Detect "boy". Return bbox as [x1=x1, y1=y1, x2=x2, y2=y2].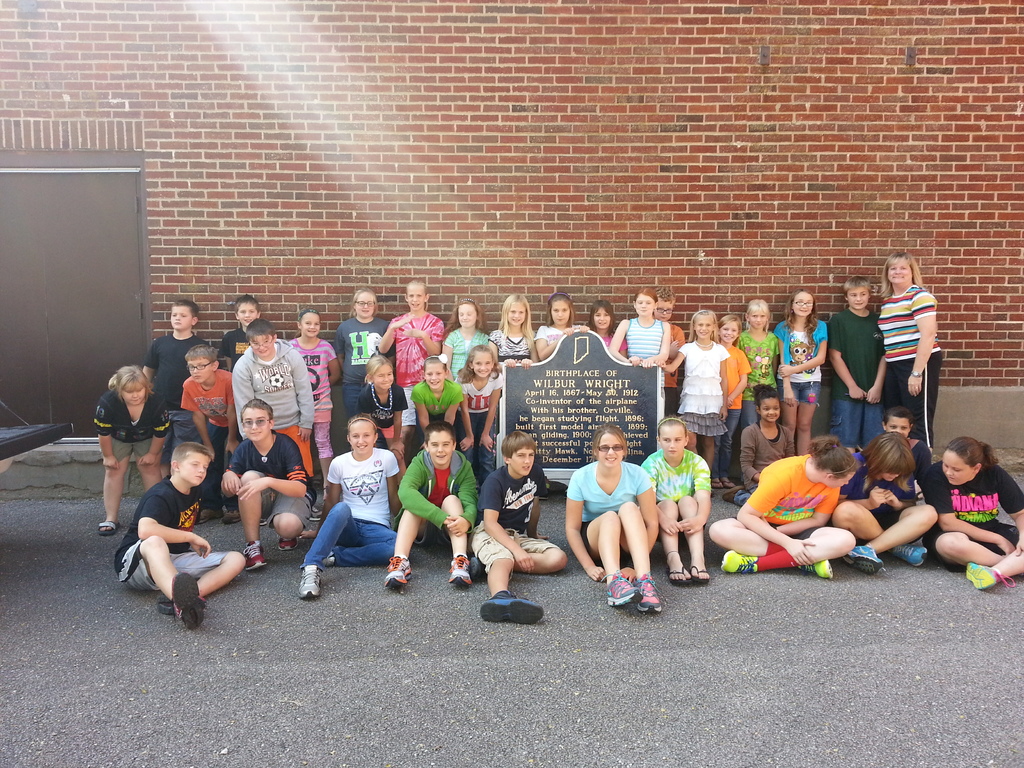
[x1=228, y1=316, x2=319, y2=493].
